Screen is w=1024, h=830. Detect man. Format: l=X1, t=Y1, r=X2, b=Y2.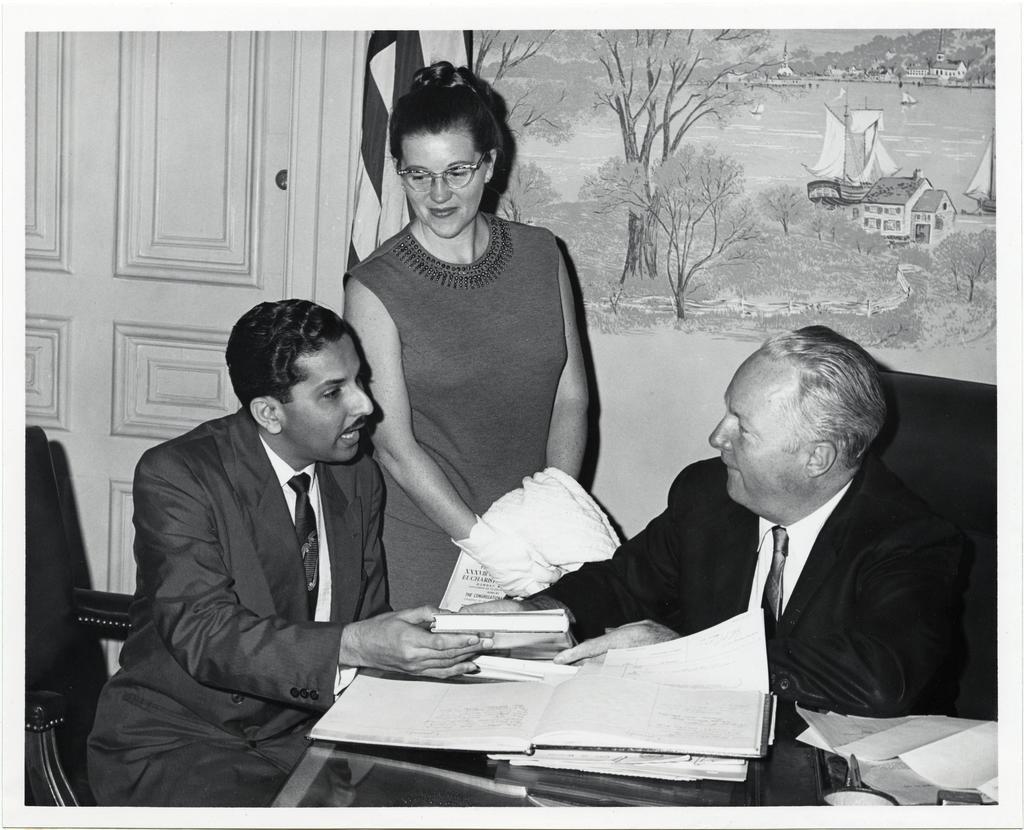
l=86, t=301, r=488, b=808.
